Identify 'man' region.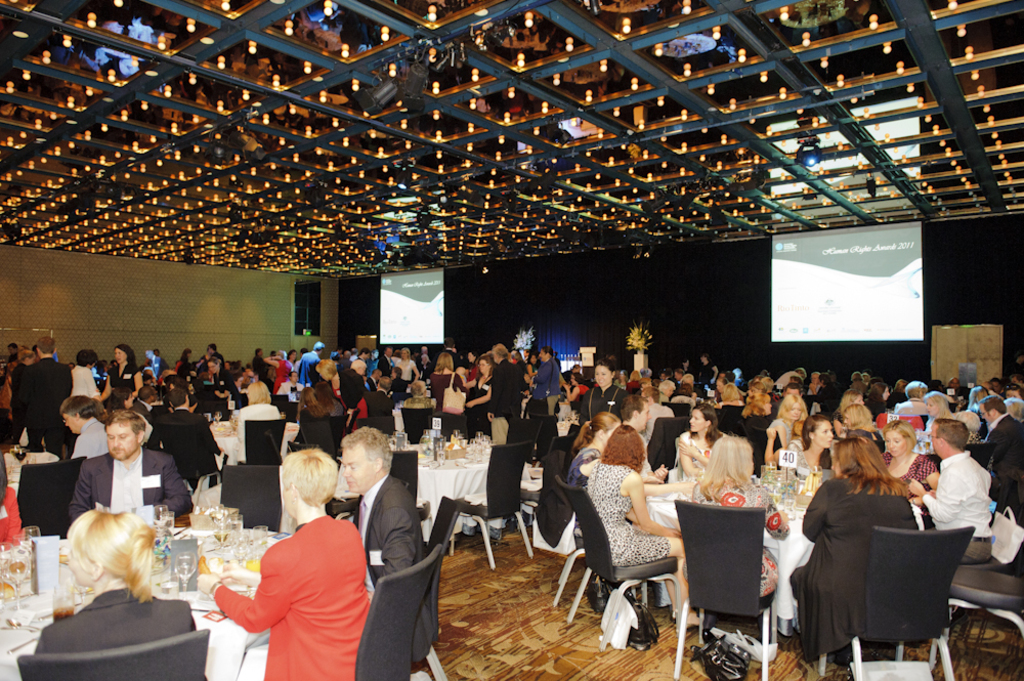
Region: crop(933, 425, 1015, 578).
